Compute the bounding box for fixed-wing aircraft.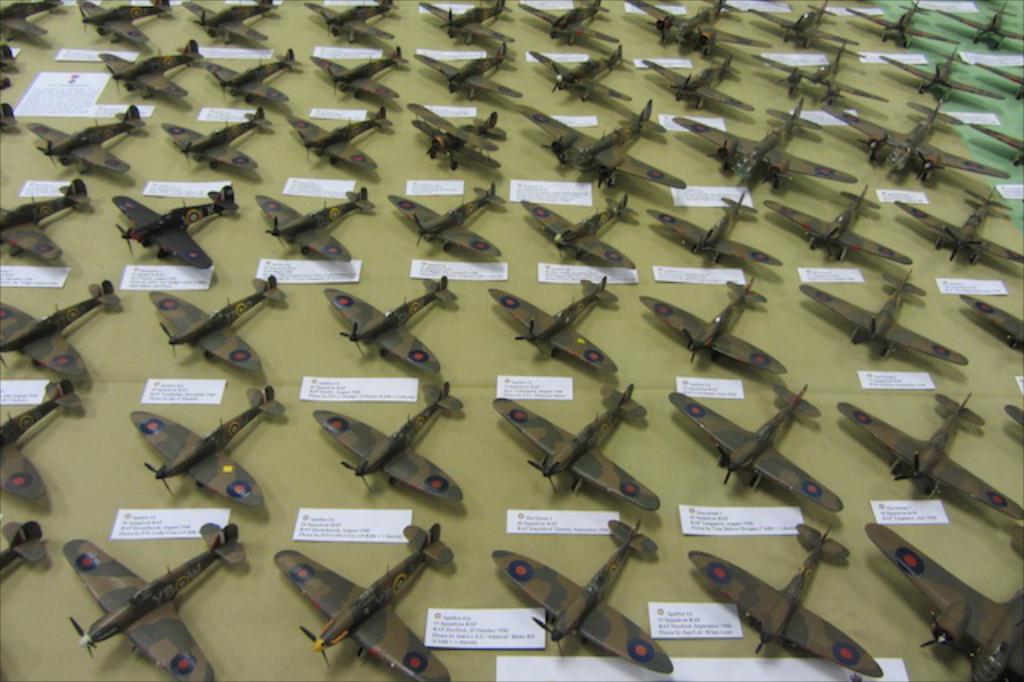
pyautogui.locateOnScreen(64, 520, 256, 680).
